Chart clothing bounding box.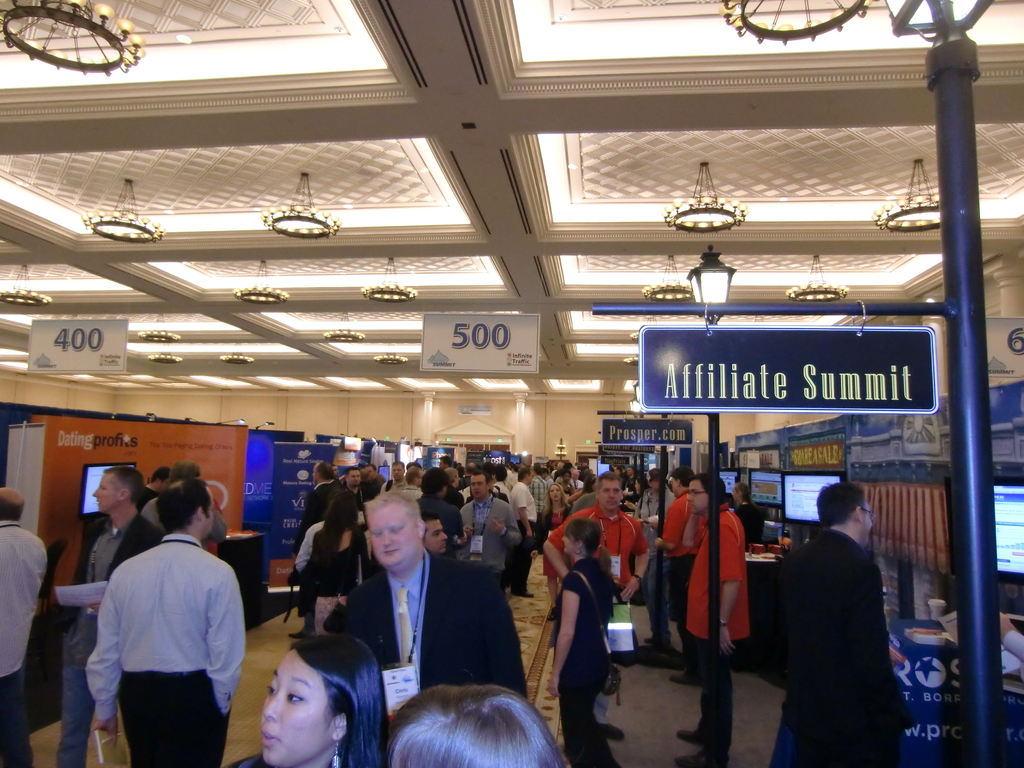
Charted: 768, 527, 918, 767.
